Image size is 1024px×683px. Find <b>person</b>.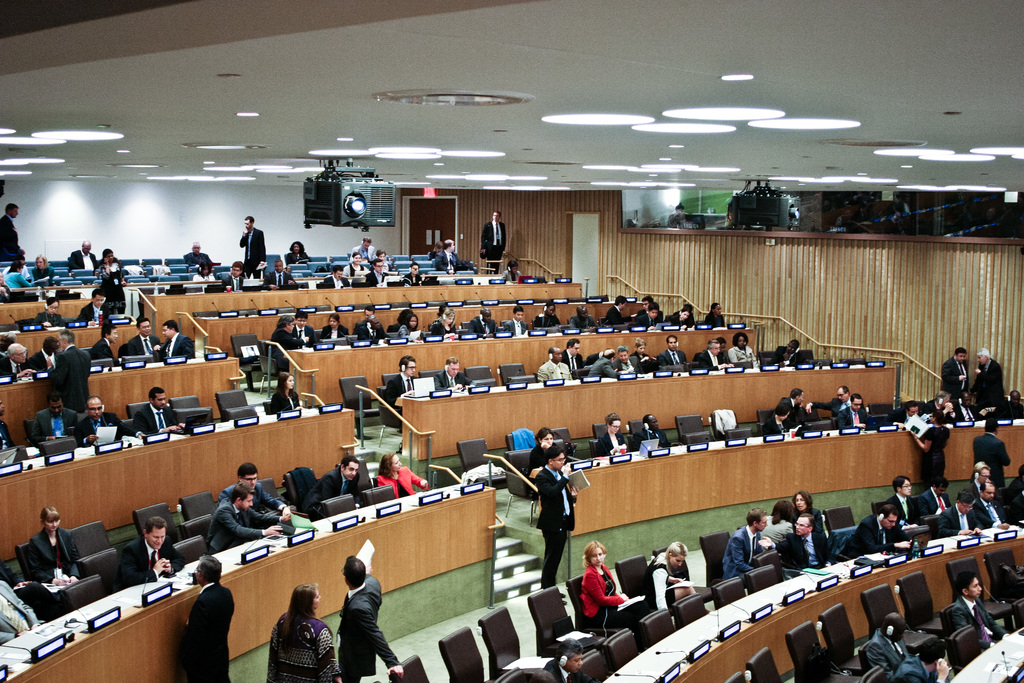
locate(634, 302, 663, 333).
